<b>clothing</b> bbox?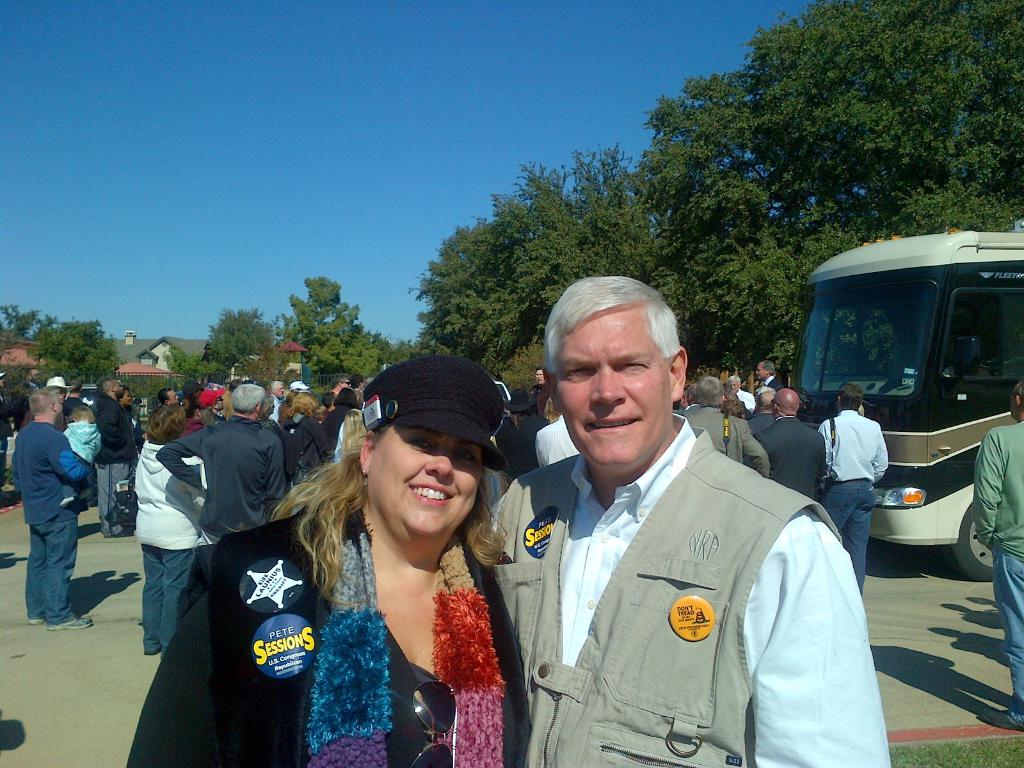
bbox=[262, 368, 381, 487]
